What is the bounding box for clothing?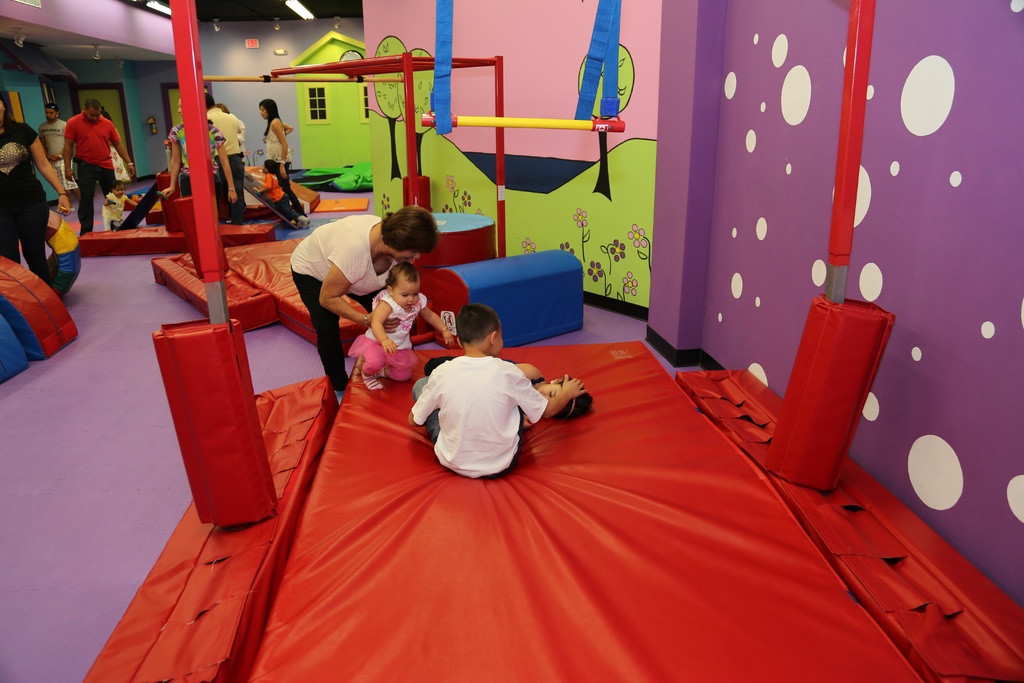
231:113:246:207.
